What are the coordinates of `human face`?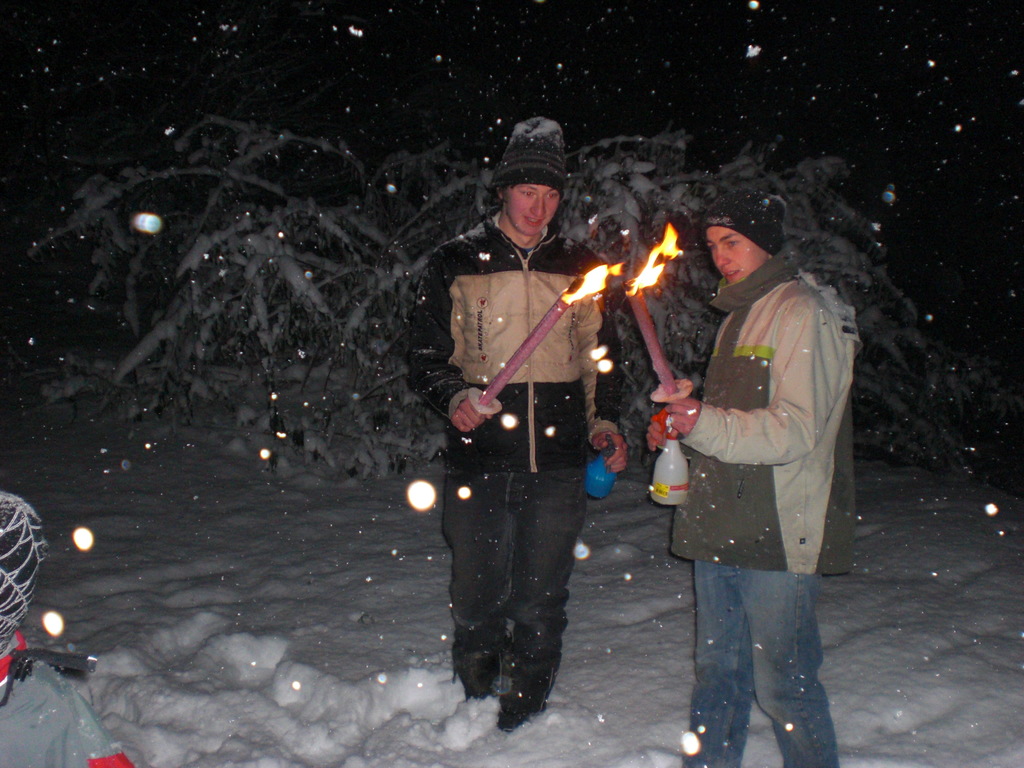
select_region(508, 184, 560, 237).
